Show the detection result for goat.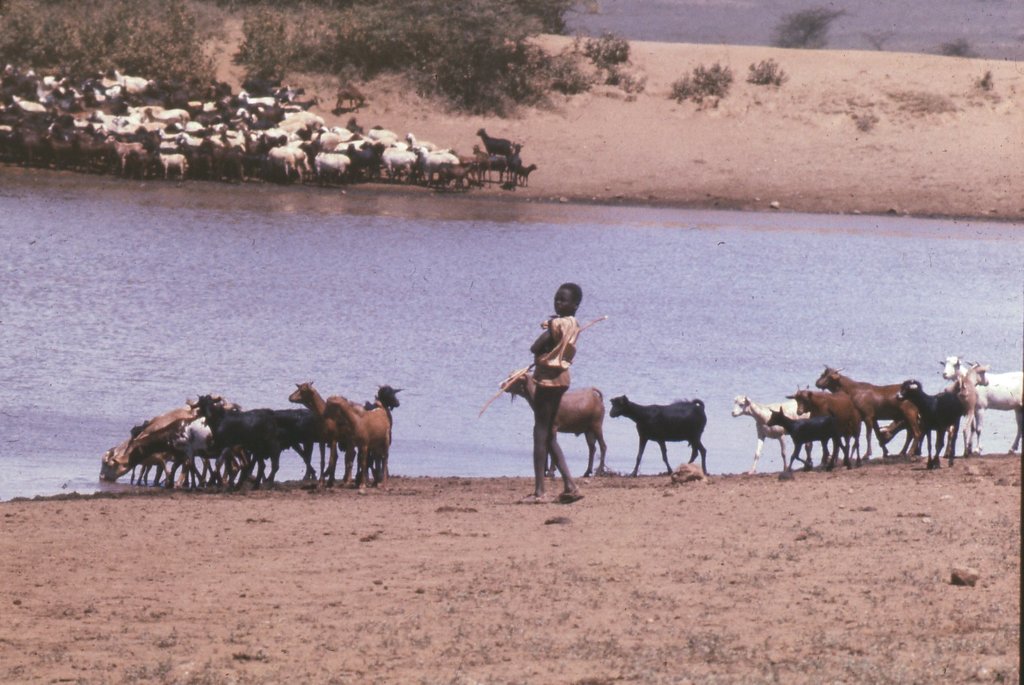
613/391/710/480.
